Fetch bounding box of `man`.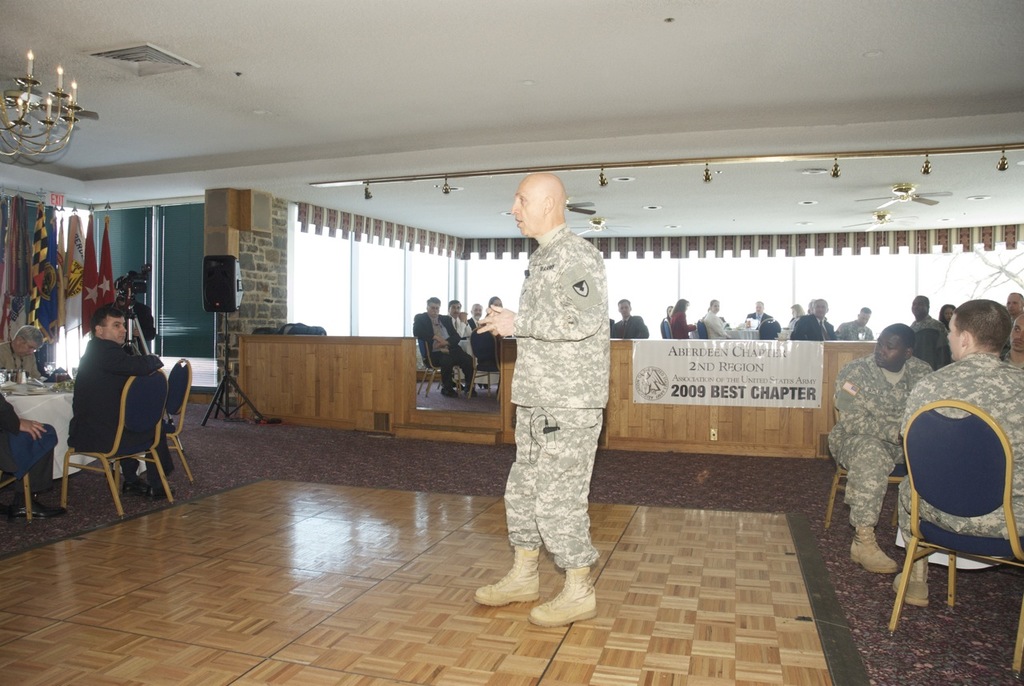
Bbox: (838, 307, 877, 341).
